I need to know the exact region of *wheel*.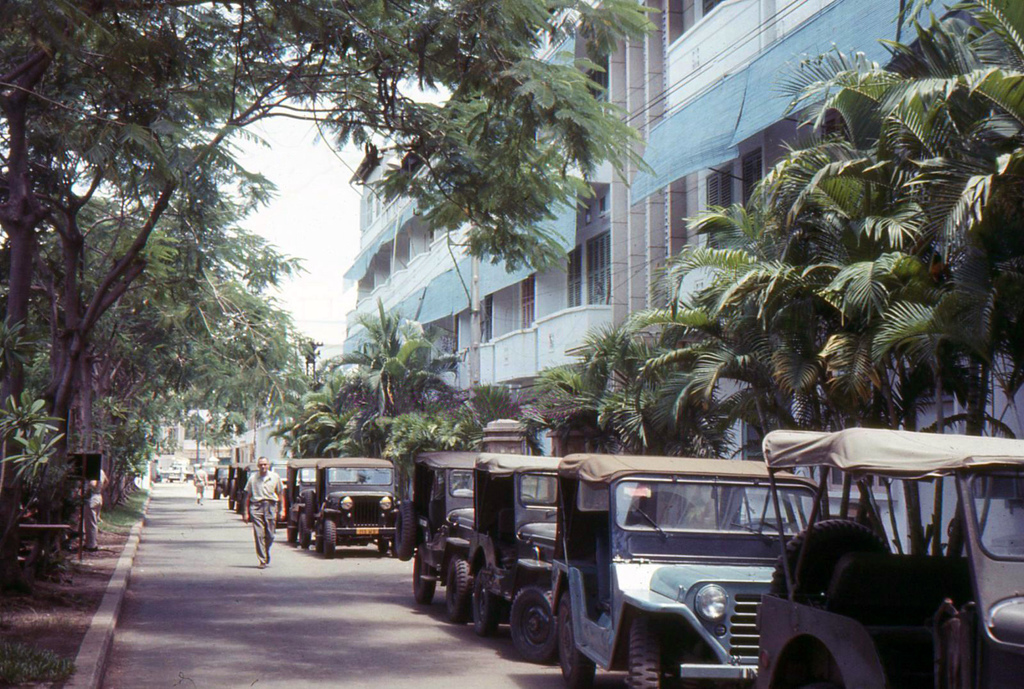
Region: bbox=[411, 551, 436, 603].
